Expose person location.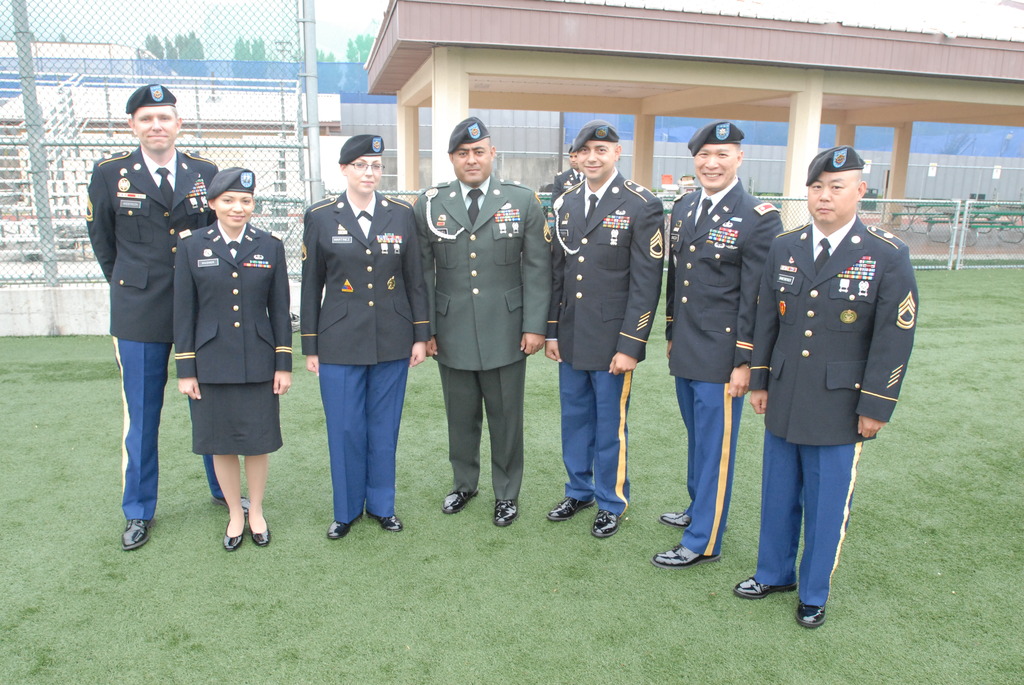
Exposed at {"left": 536, "top": 146, "right": 586, "bottom": 193}.
